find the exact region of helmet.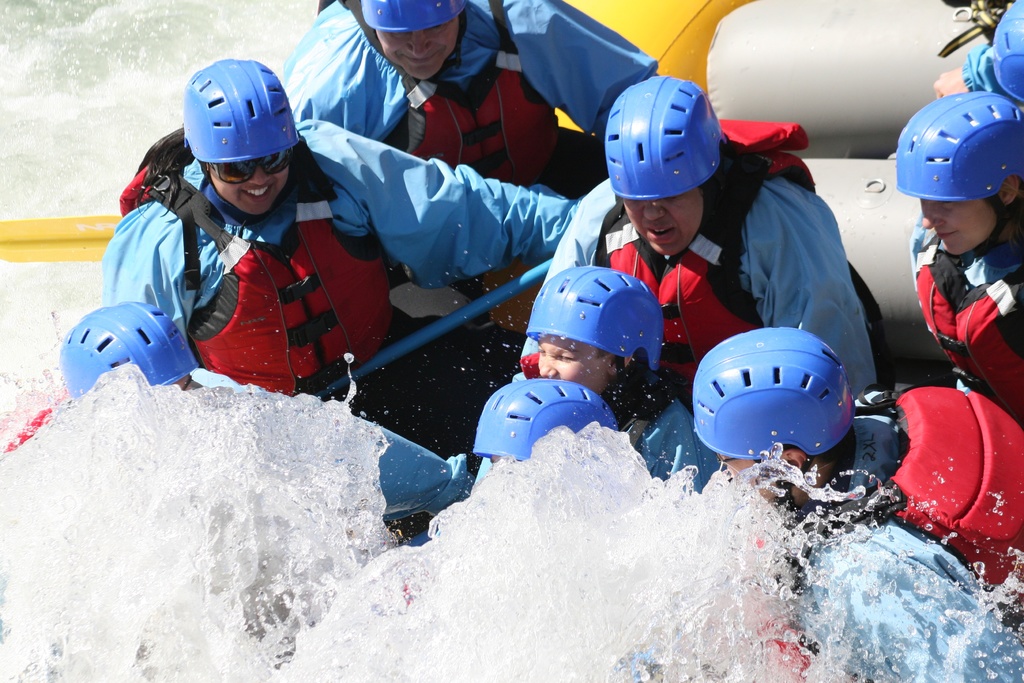
Exact region: [x1=467, y1=377, x2=623, y2=473].
